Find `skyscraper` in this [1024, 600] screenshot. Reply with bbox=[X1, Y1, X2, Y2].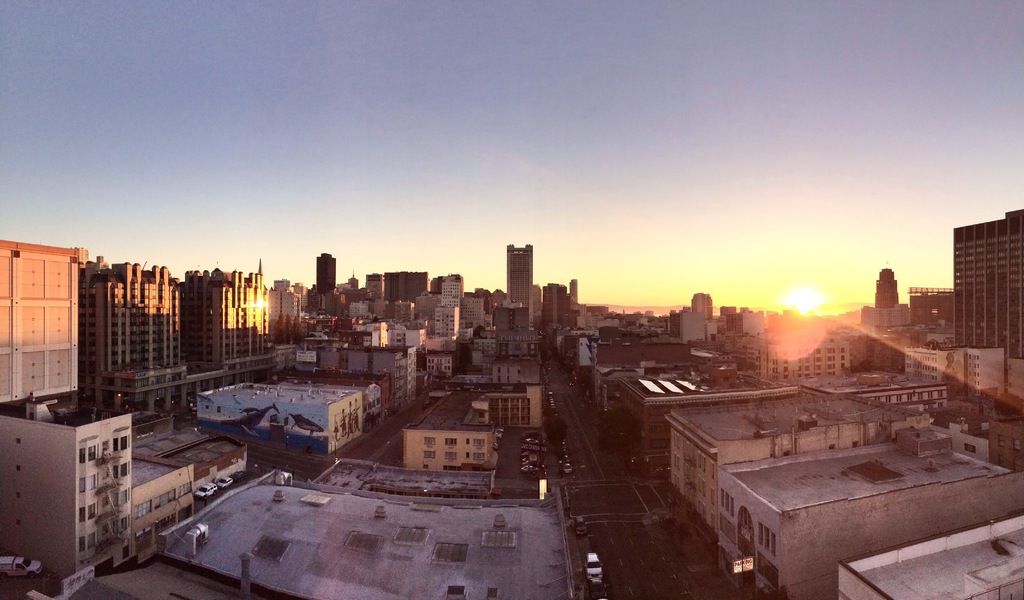
bbox=[503, 233, 538, 309].
